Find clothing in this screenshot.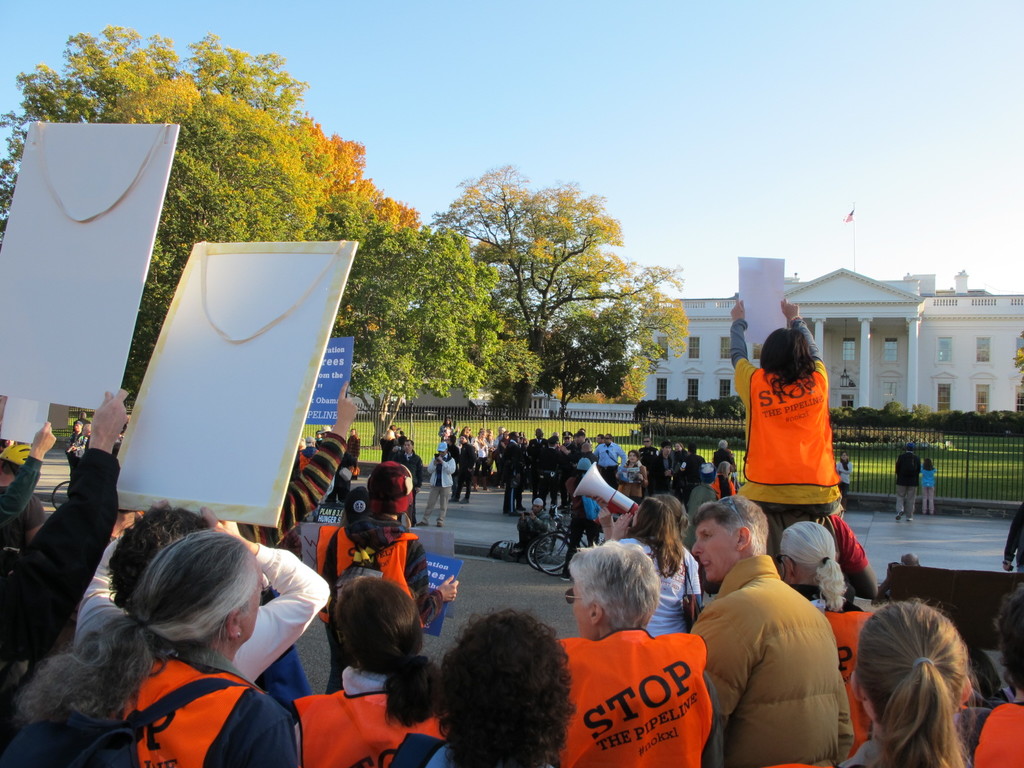
The bounding box for clothing is bbox=[1004, 503, 1023, 577].
